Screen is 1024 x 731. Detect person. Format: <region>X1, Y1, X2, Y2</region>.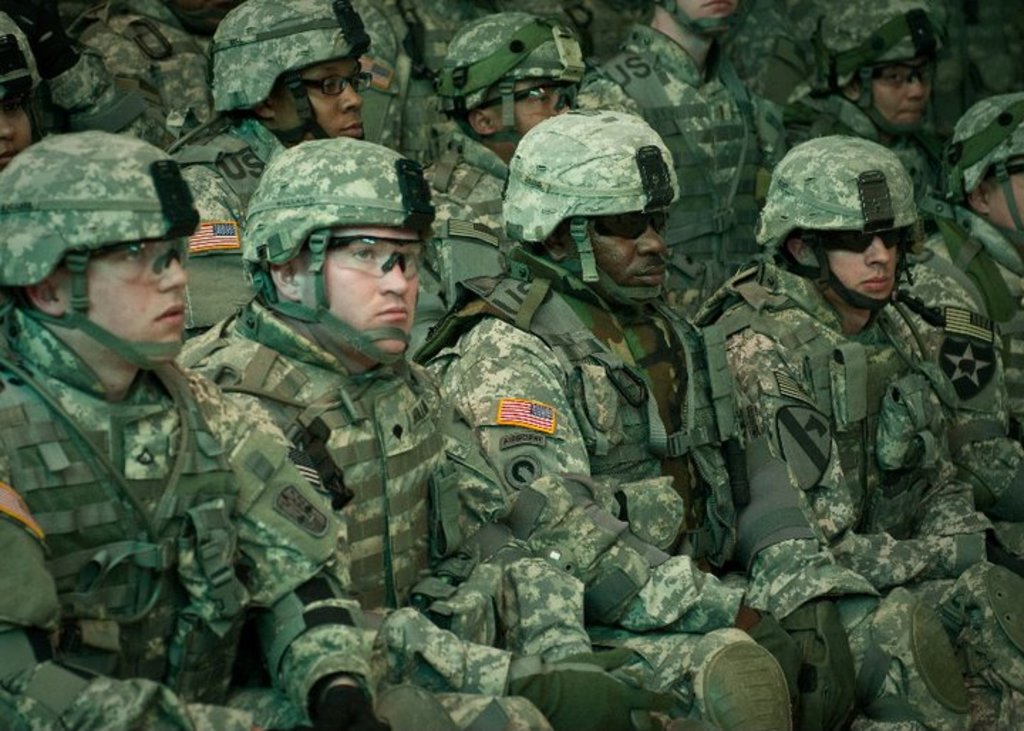
<region>715, 0, 805, 146</region>.
